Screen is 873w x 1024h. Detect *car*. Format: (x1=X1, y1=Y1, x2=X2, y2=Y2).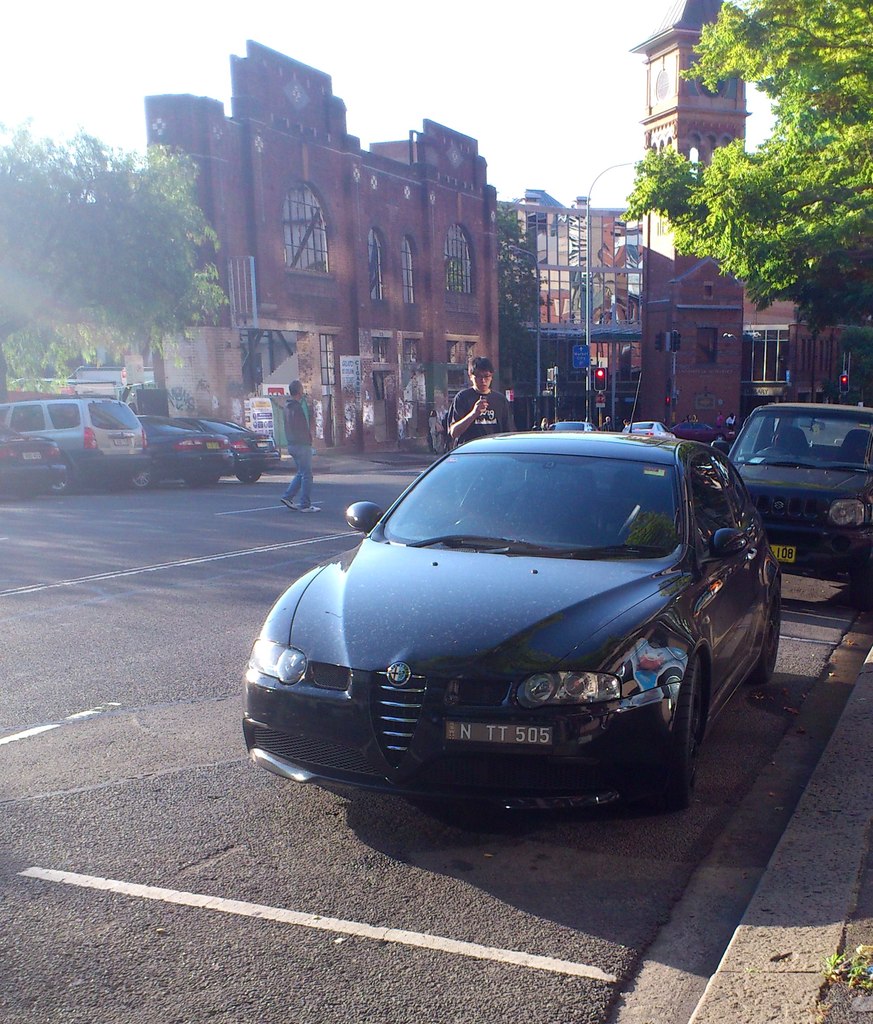
(x1=0, y1=399, x2=152, y2=473).
